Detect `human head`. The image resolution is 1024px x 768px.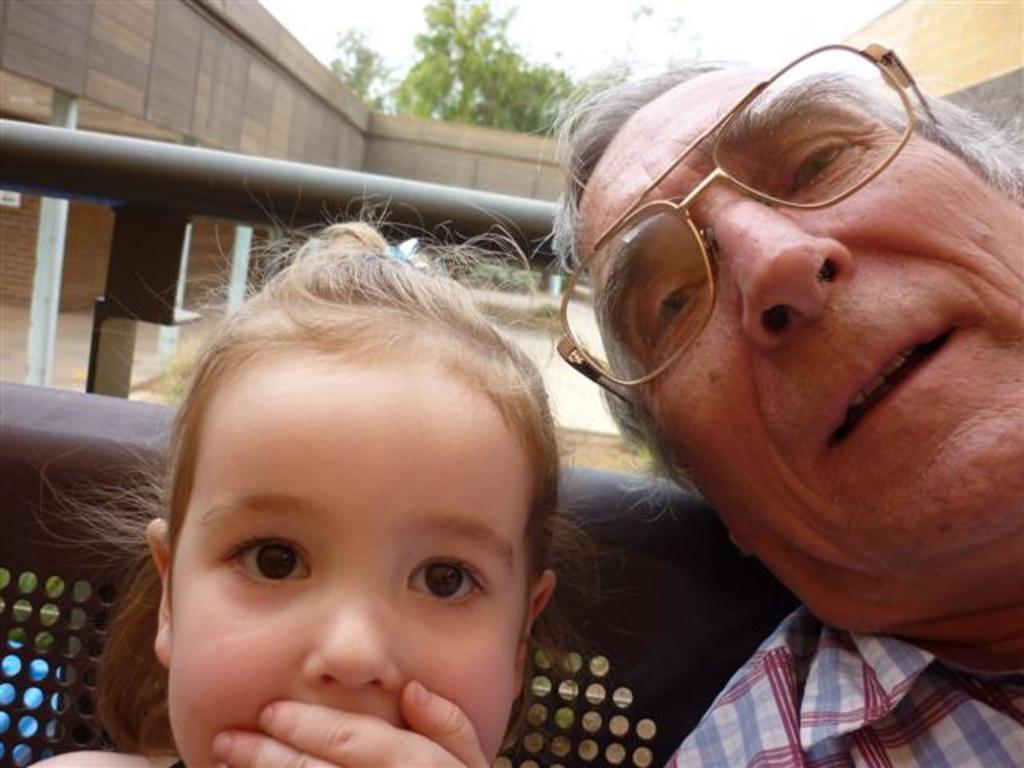
[x1=562, y1=51, x2=1022, y2=638].
